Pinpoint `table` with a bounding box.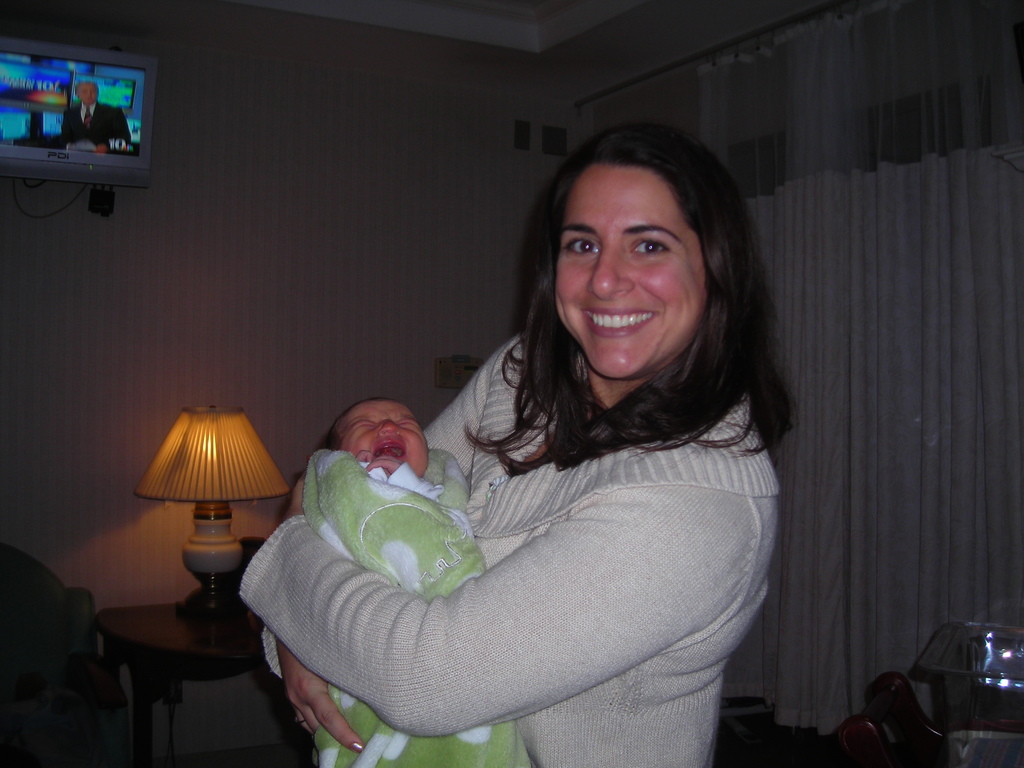
93 595 263 767.
